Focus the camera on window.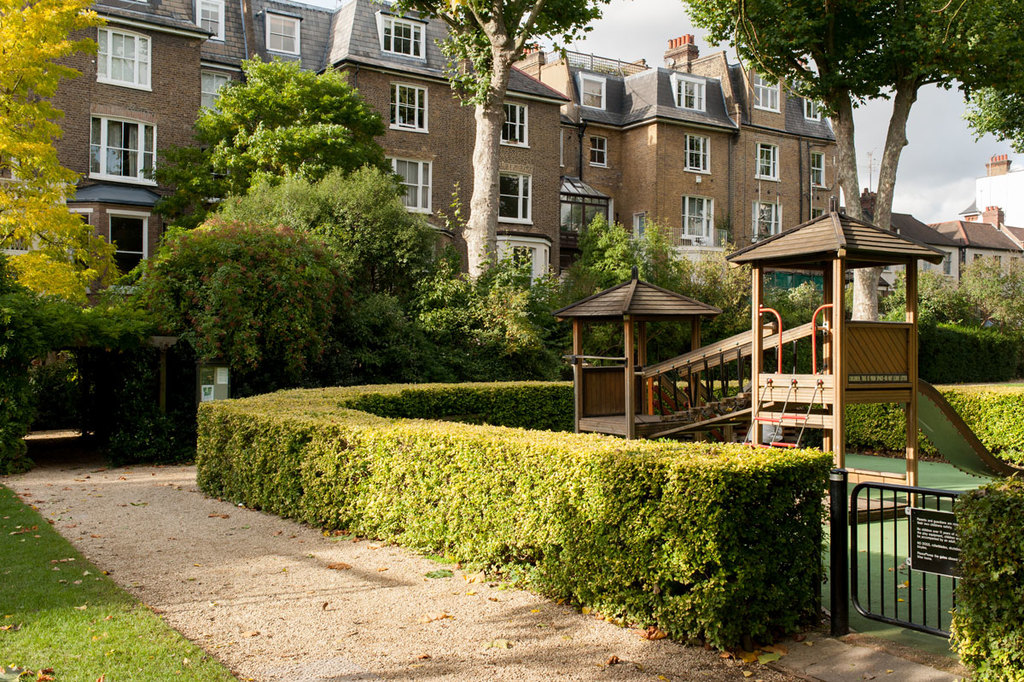
Focus region: x1=75, y1=102, x2=148, y2=182.
